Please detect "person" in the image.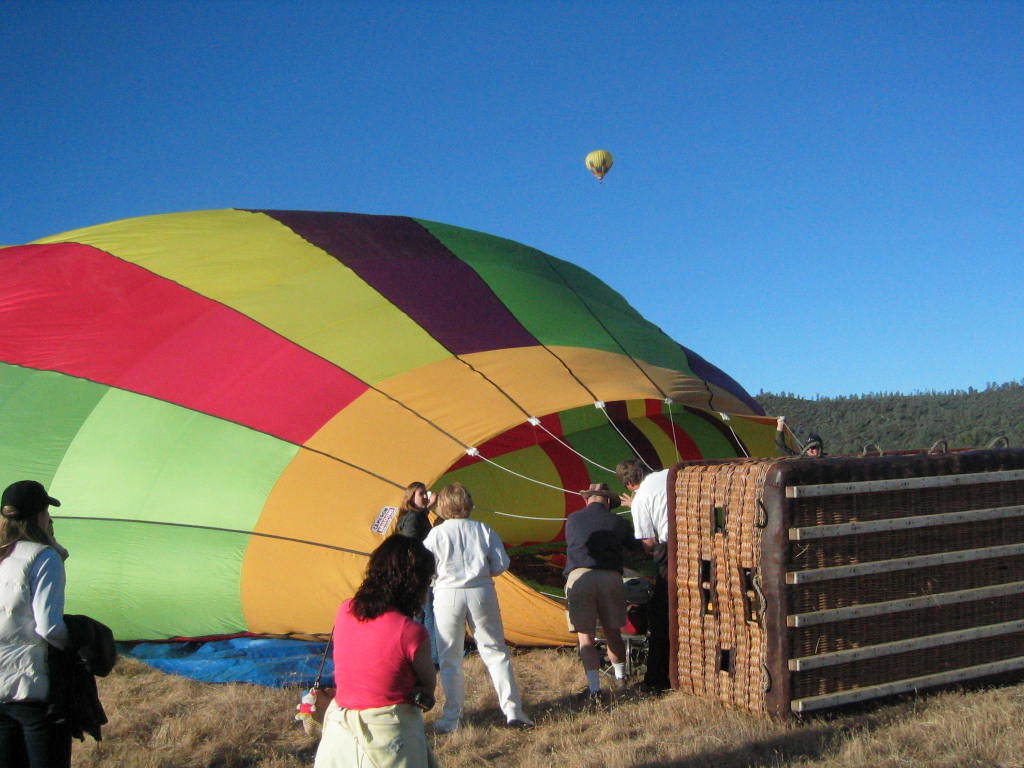
(x1=567, y1=484, x2=645, y2=703).
